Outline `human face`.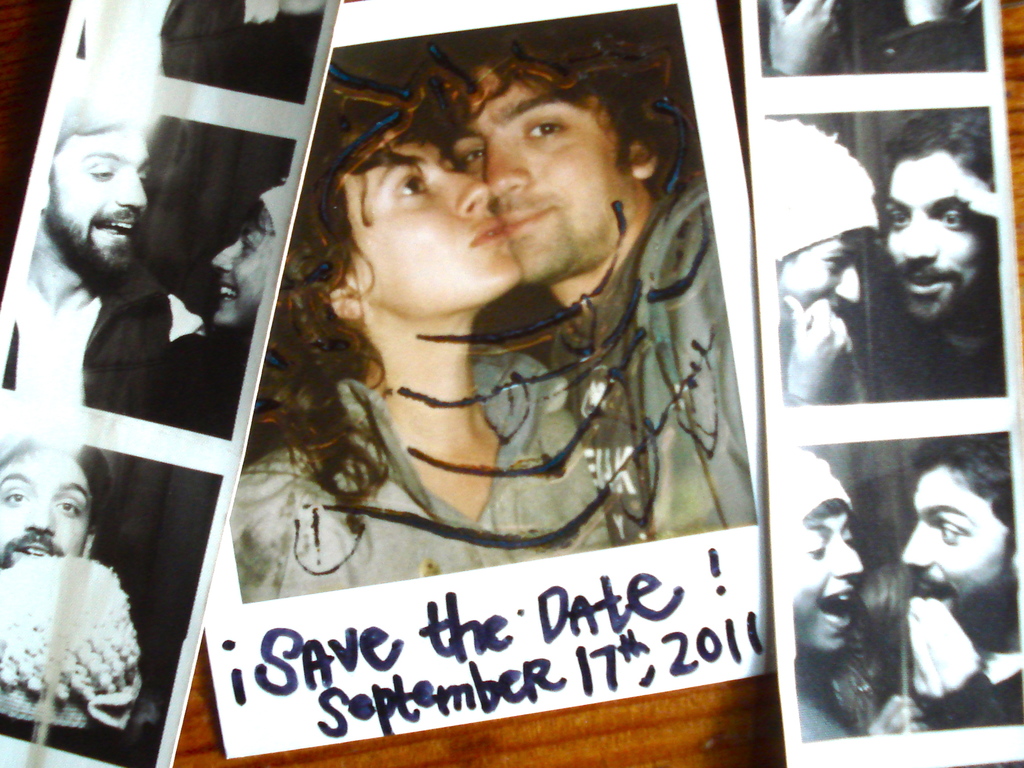
Outline: (x1=885, y1=156, x2=985, y2=325).
